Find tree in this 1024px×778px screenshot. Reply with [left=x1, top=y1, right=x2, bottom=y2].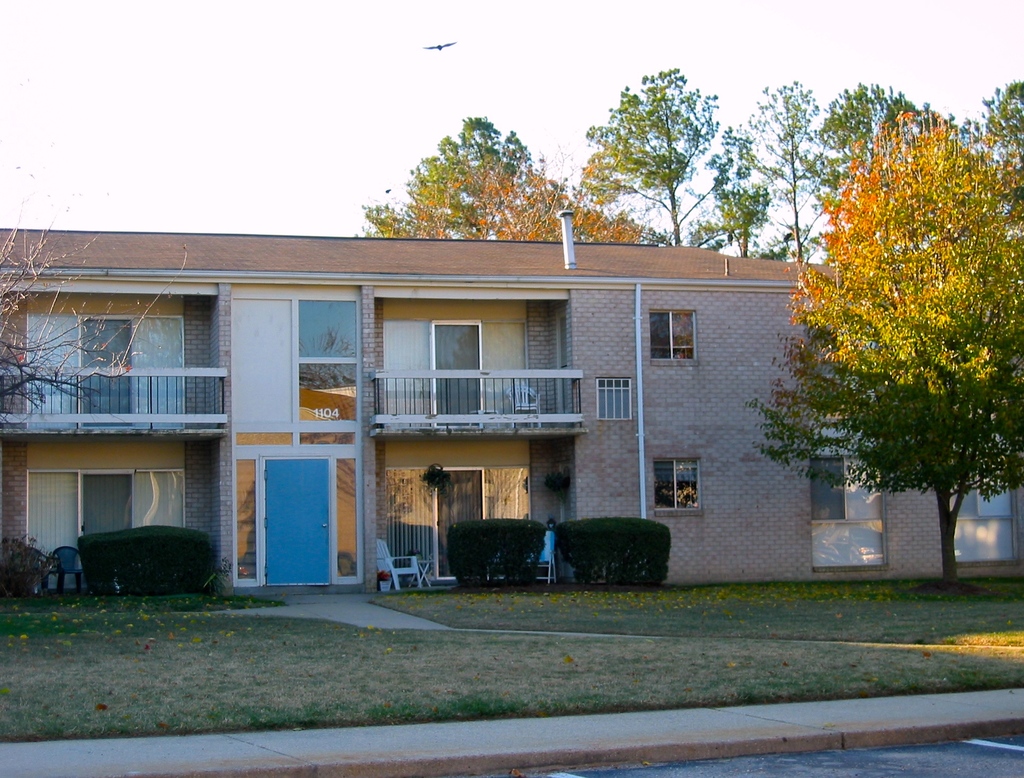
[left=705, top=132, right=769, bottom=251].
